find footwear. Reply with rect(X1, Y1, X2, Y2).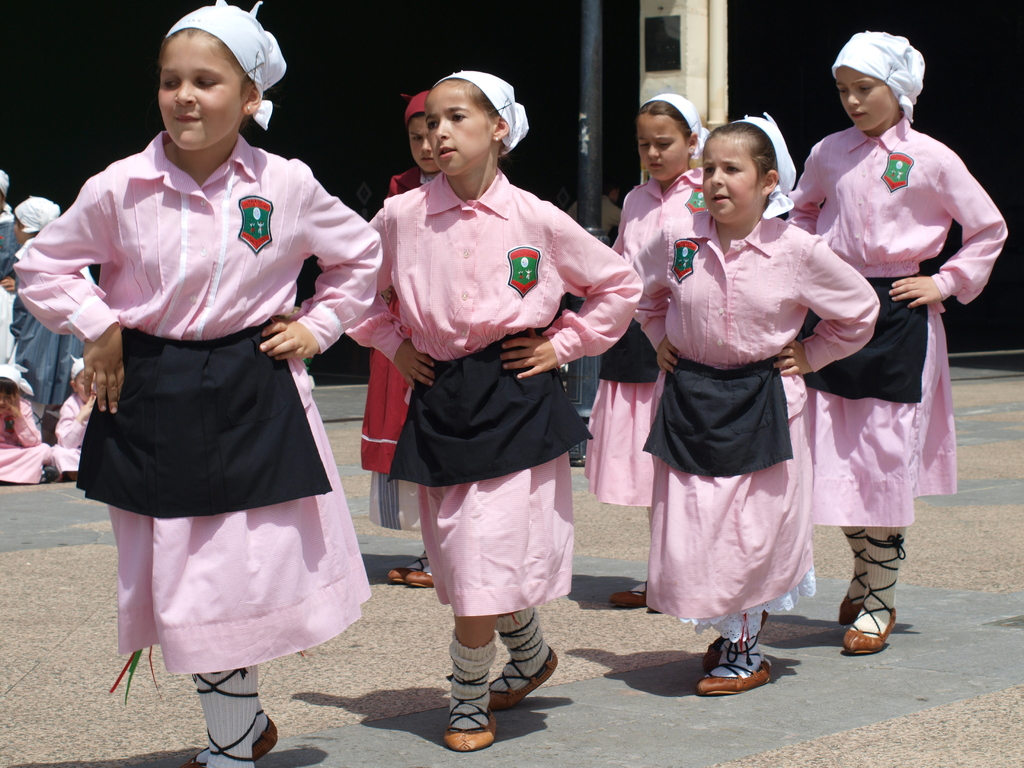
rect(401, 560, 440, 593).
